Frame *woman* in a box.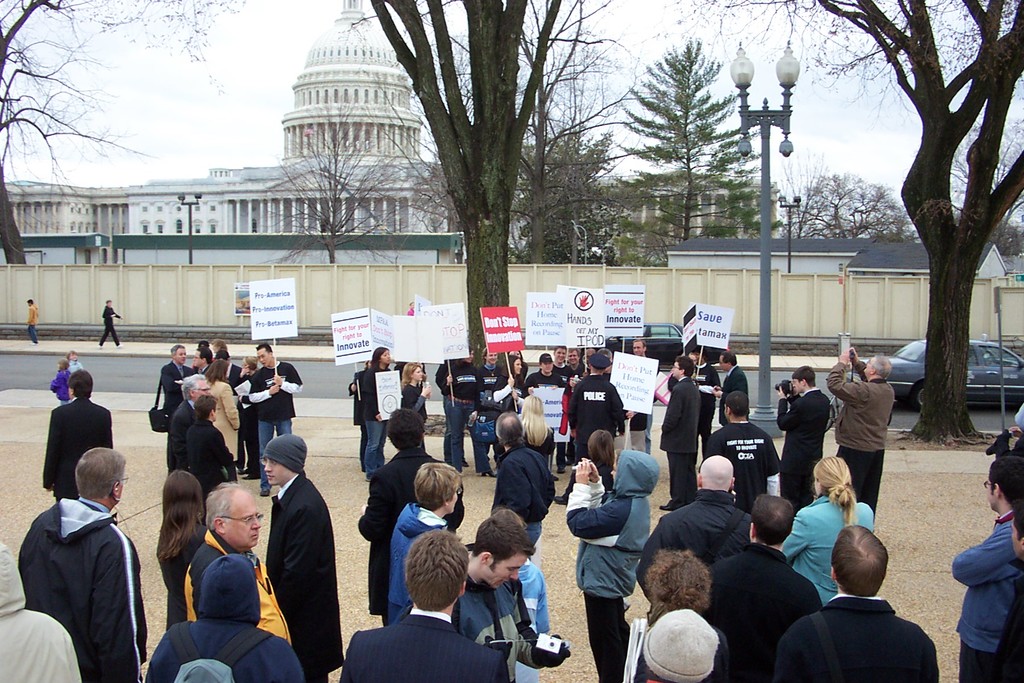
Rect(239, 356, 262, 482).
